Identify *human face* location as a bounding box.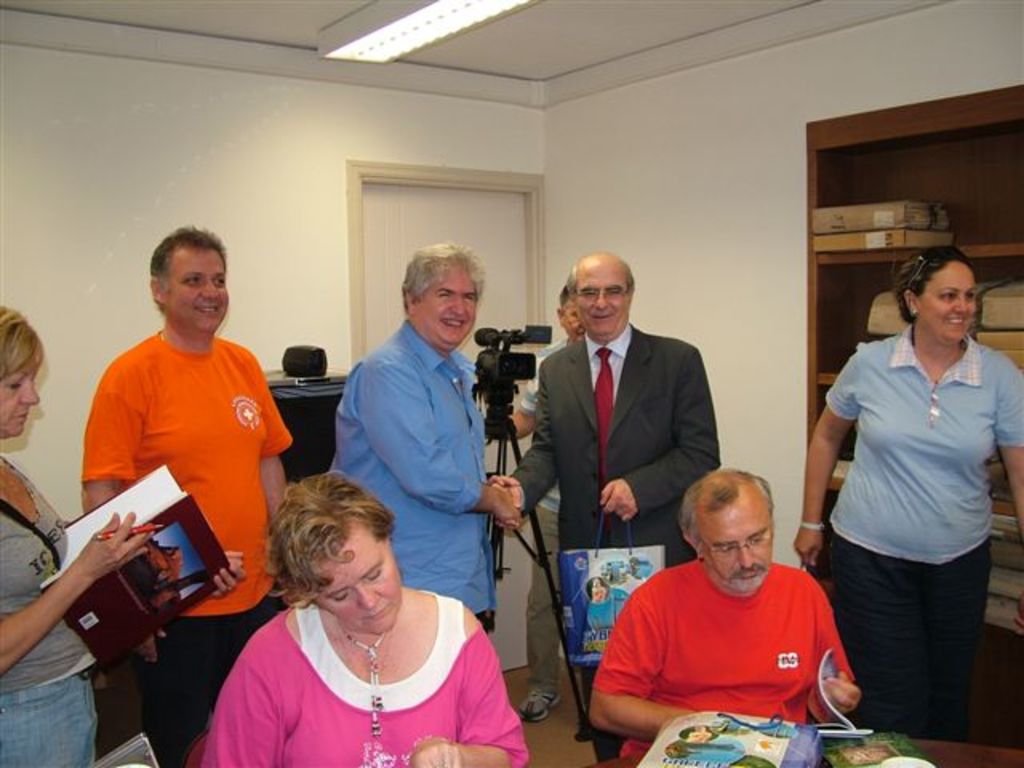
box(418, 267, 475, 347).
